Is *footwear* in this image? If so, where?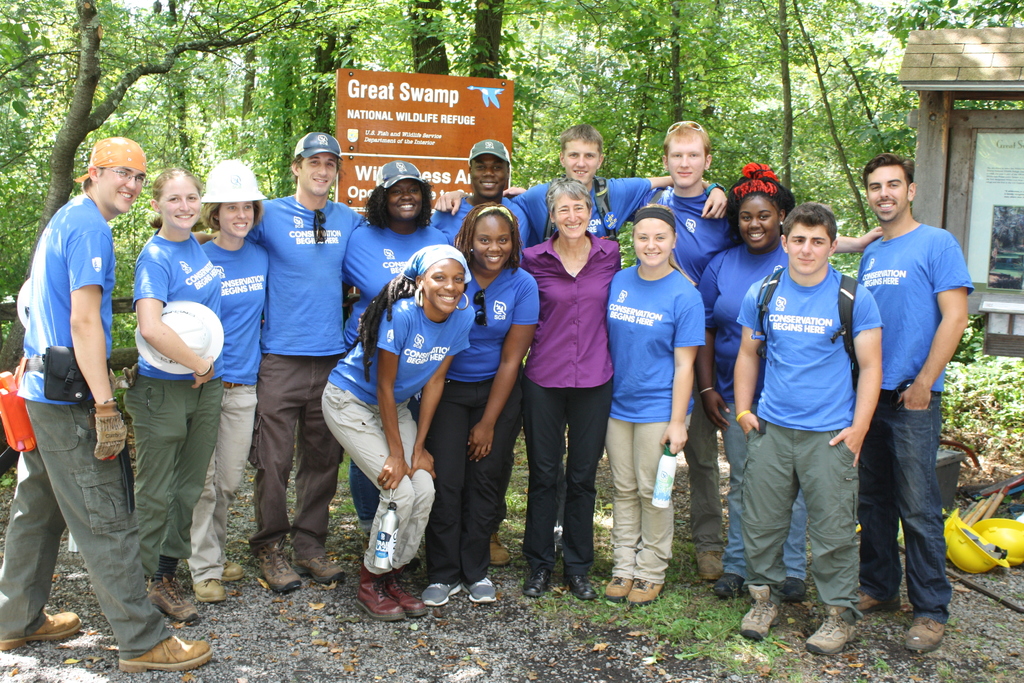
Yes, at 380 562 430 616.
